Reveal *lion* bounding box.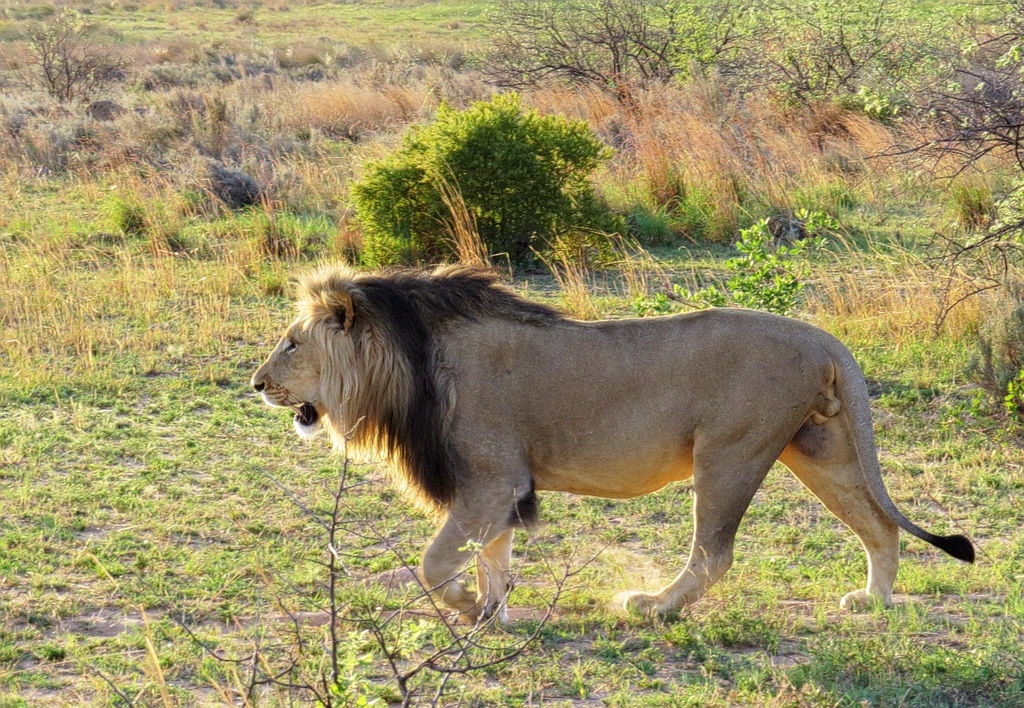
Revealed: pyautogui.locateOnScreen(247, 254, 974, 622).
